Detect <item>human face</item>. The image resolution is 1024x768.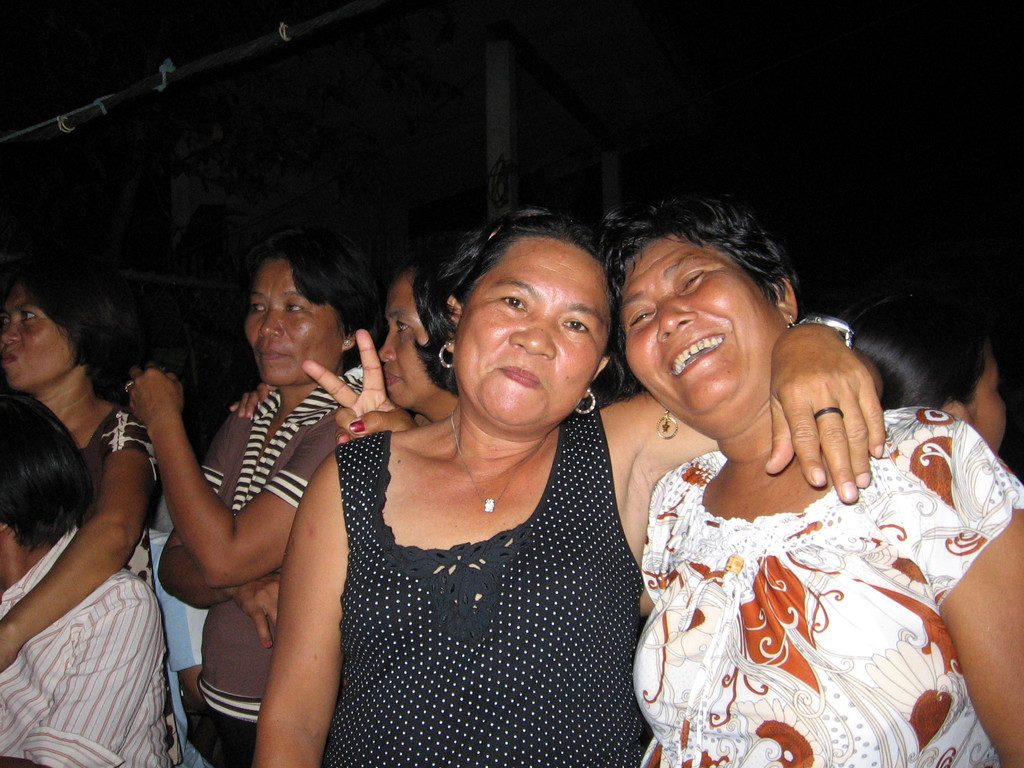
crop(1, 286, 70, 388).
